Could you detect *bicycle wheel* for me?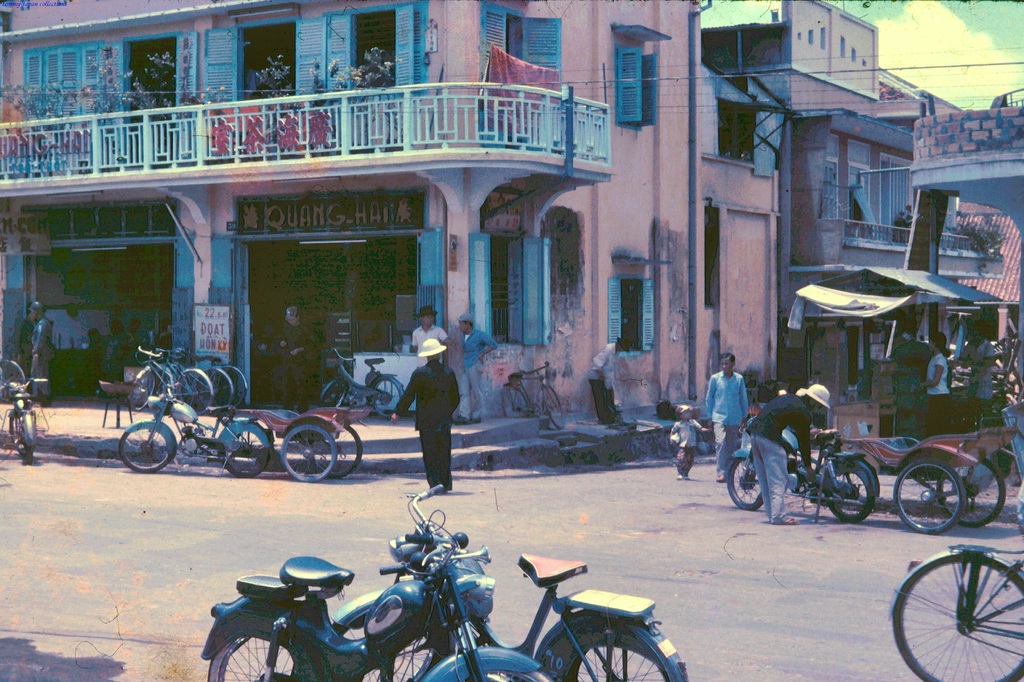
Detection result: Rect(909, 553, 1020, 674).
